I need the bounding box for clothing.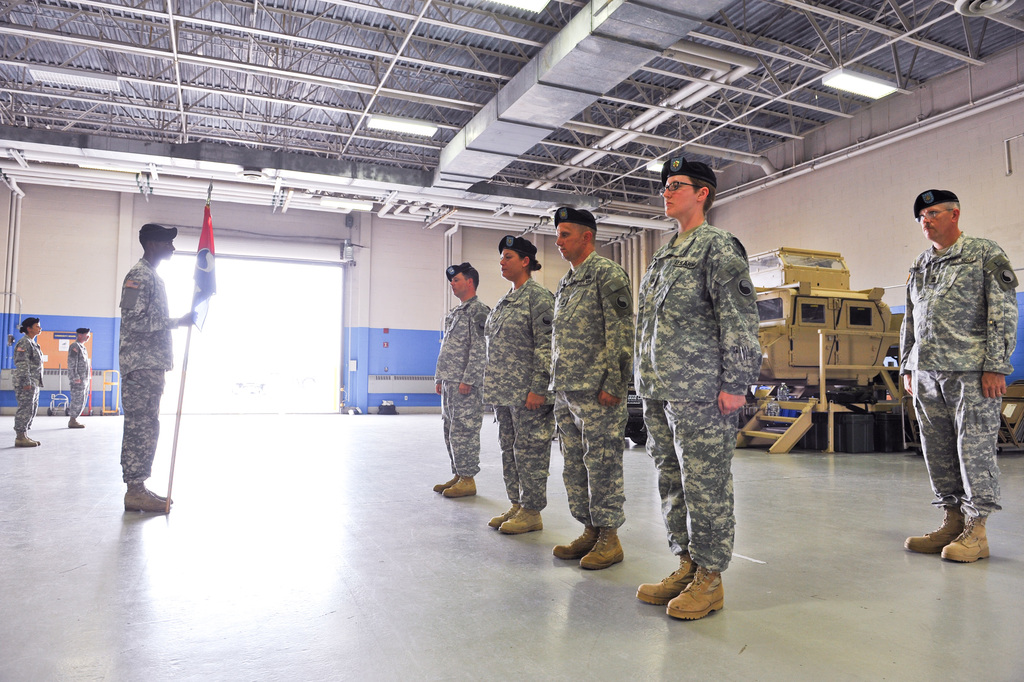
Here it is: x1=545, y1=251, x2=637, y2=529.
